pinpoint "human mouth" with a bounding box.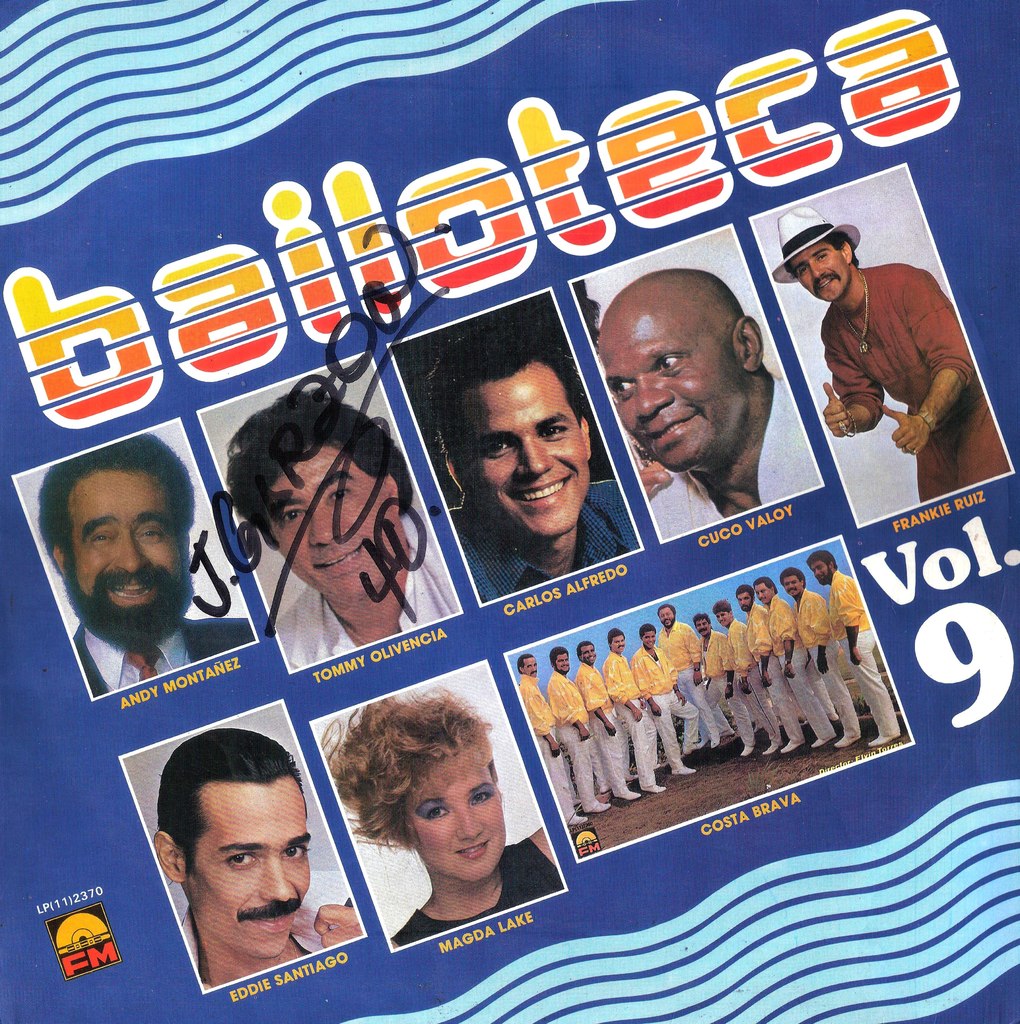
box(456, 836, 485, 860).
